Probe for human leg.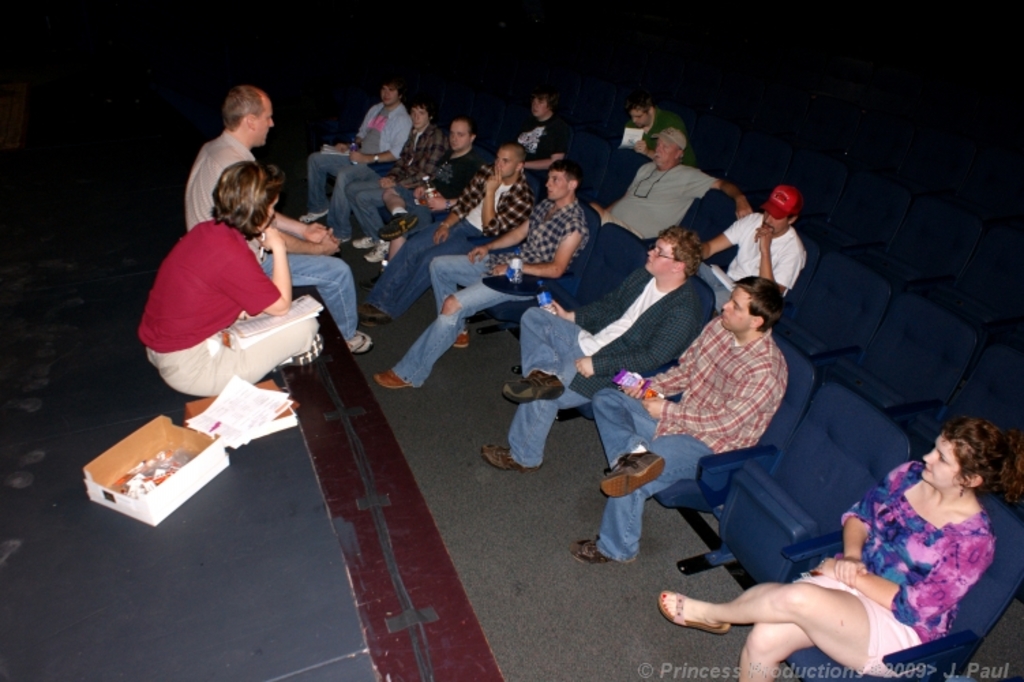
Probe result: [485, 353, 589, 477].
